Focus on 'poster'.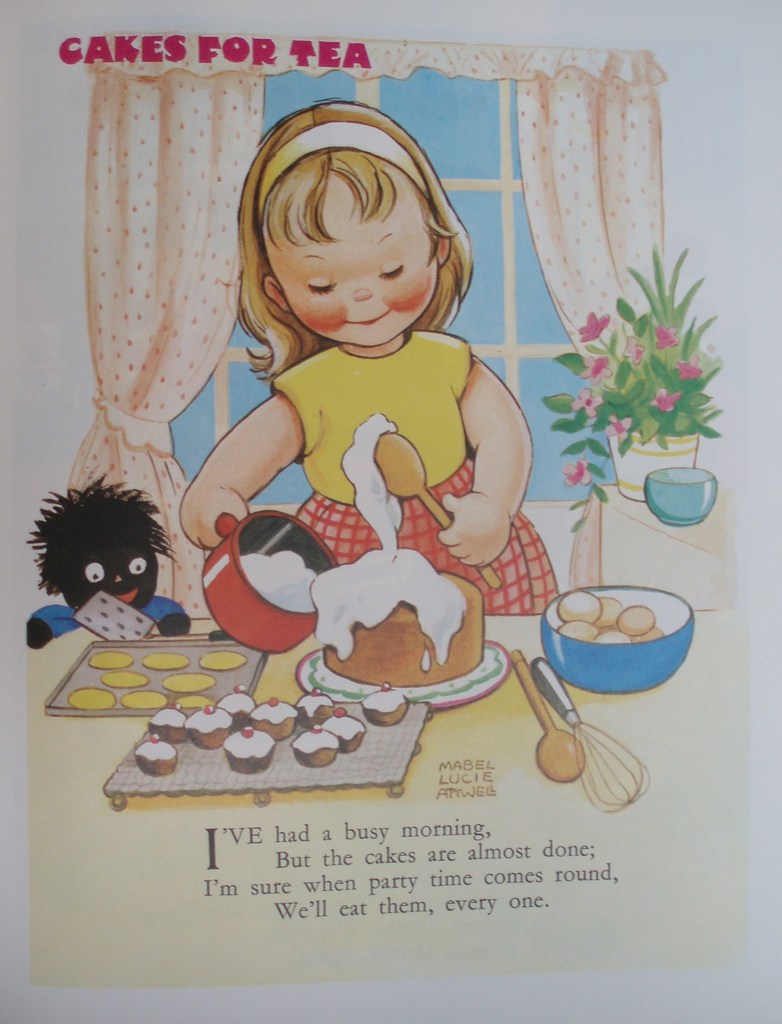
Focused at 0/0/781/1023.
